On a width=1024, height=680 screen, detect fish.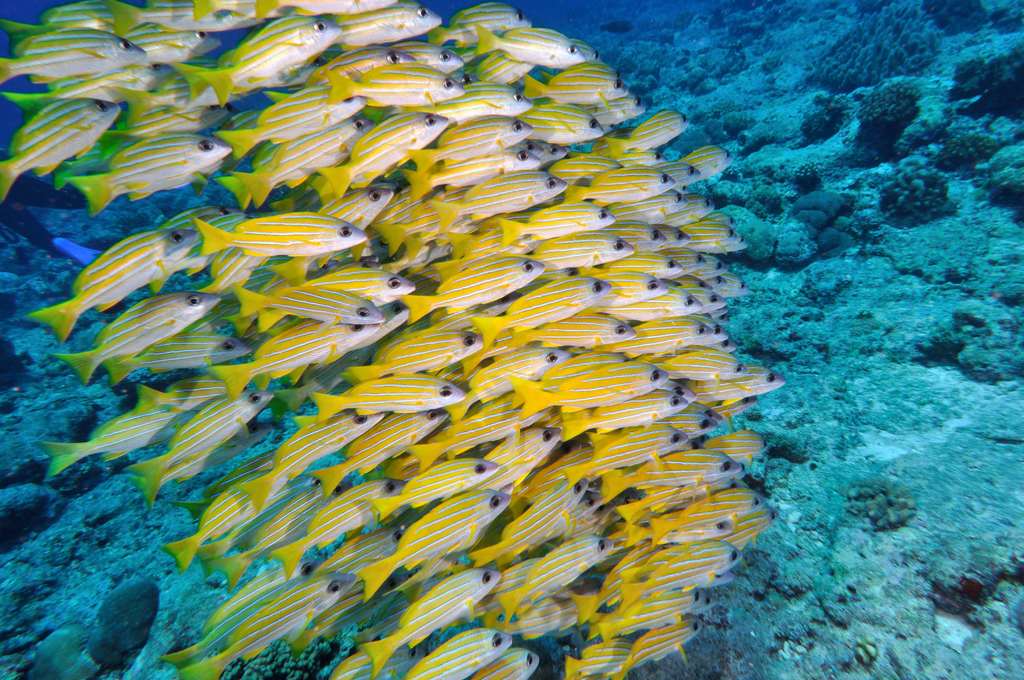
[285,579,398,660].
